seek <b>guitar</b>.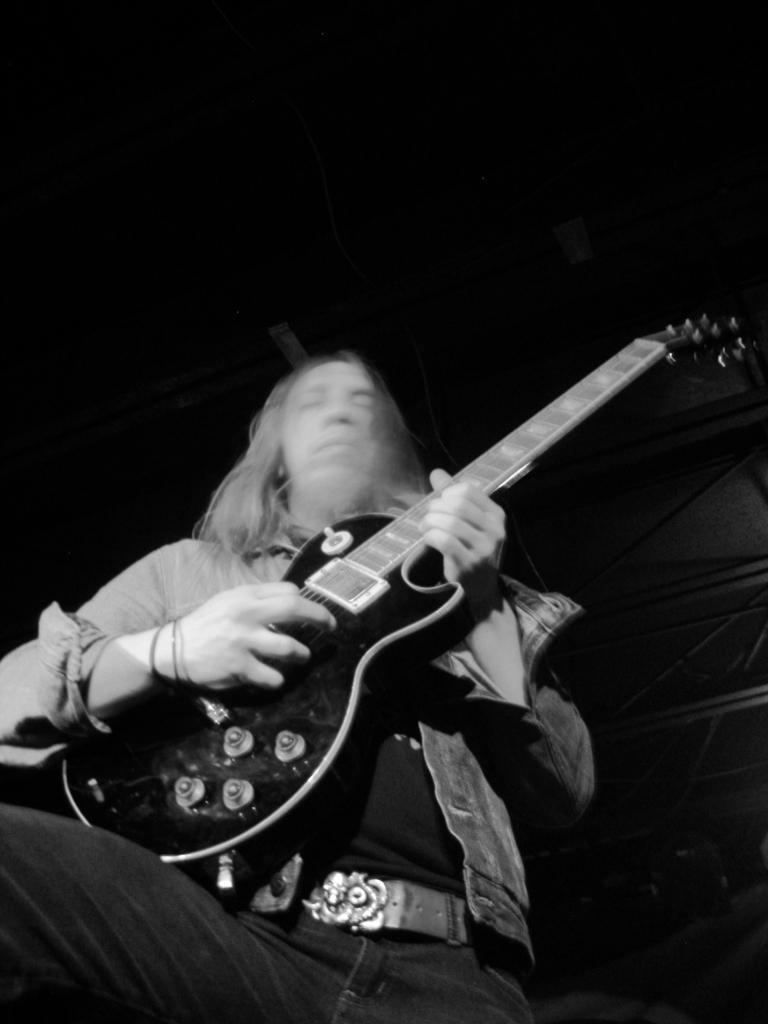
left=128, top=302, right=719, bottom=861.
